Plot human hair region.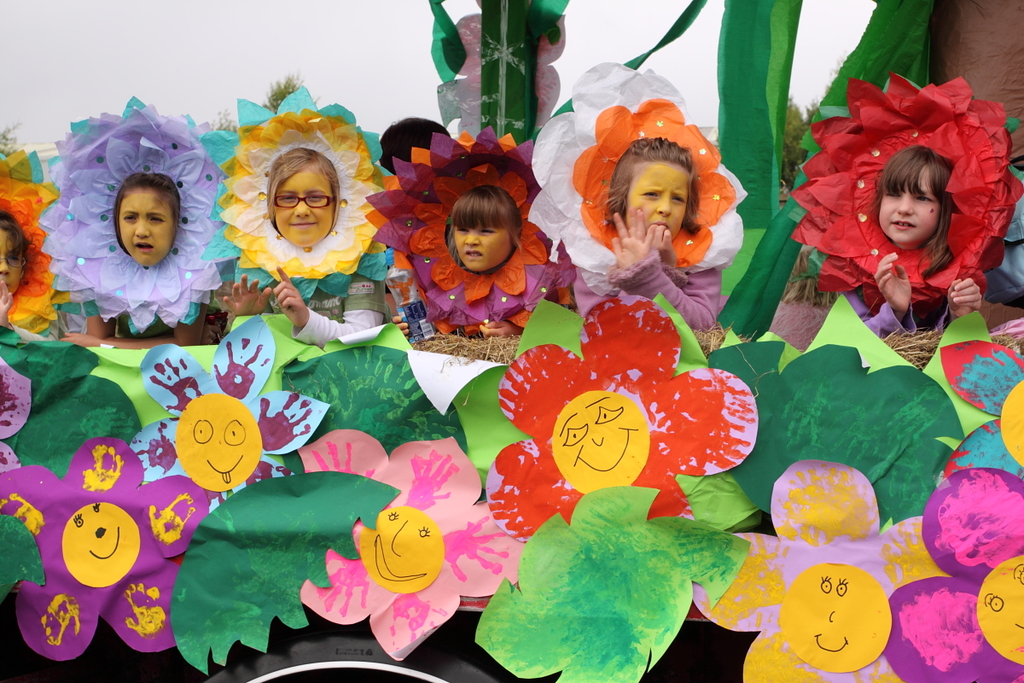
Plotted at (600,137,699,236).
